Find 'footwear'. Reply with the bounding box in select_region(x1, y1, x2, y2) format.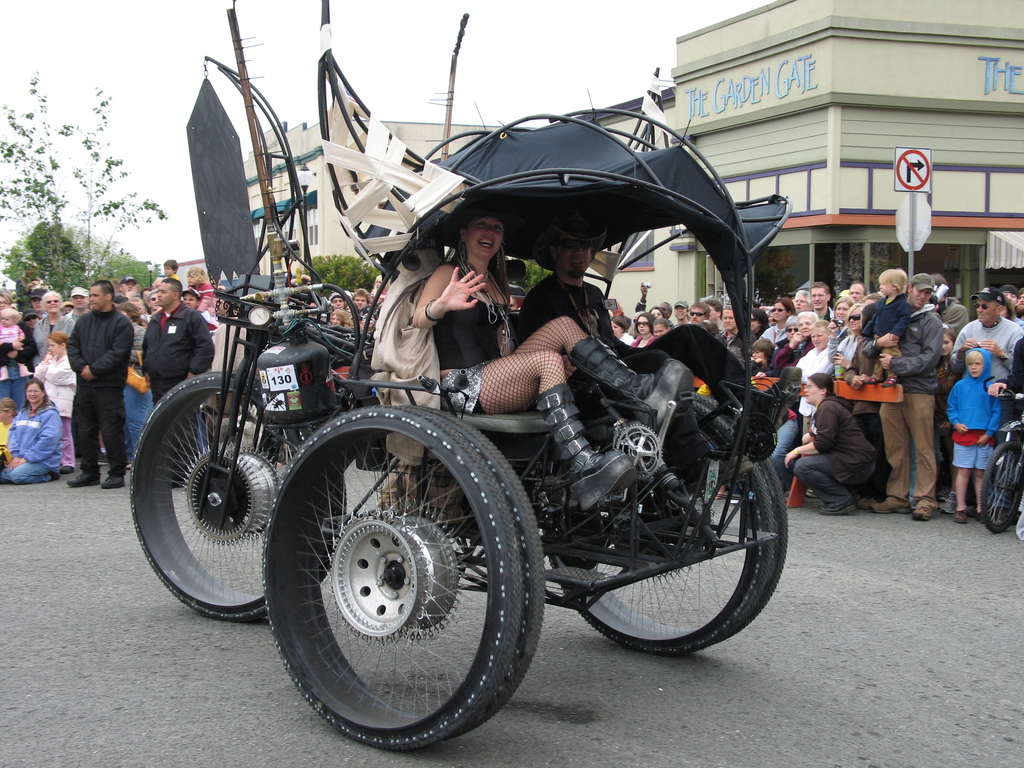
select_region(940, 491, 954, 516).
